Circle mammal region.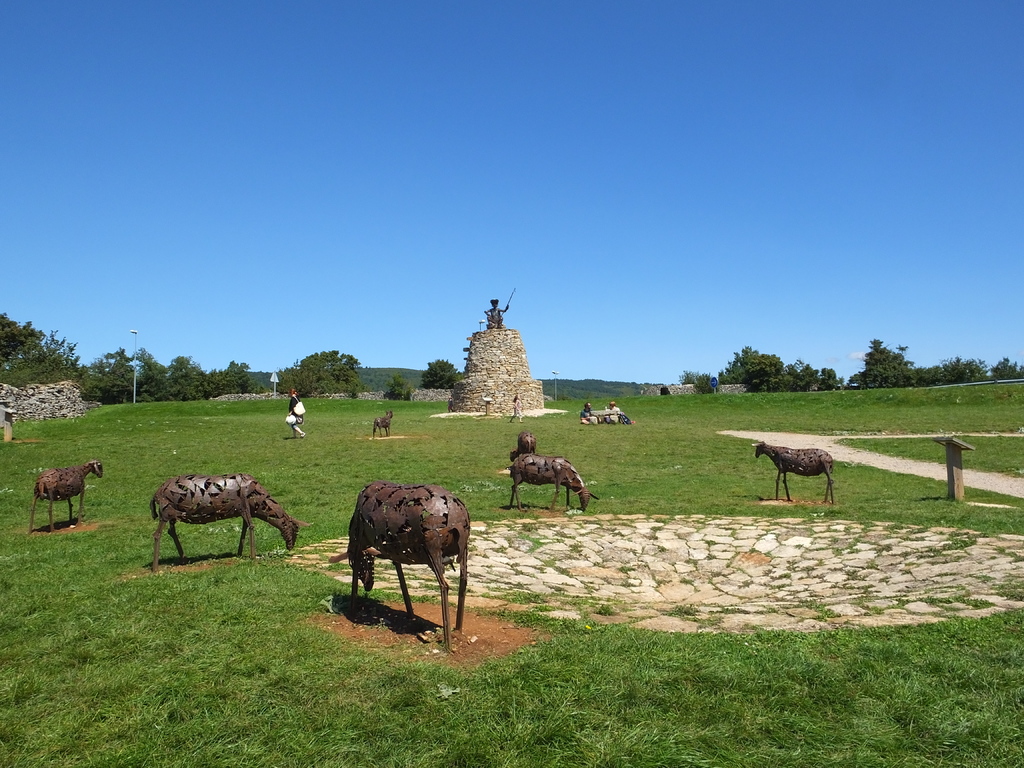
Region: crop(370, 410, 394, 439).
